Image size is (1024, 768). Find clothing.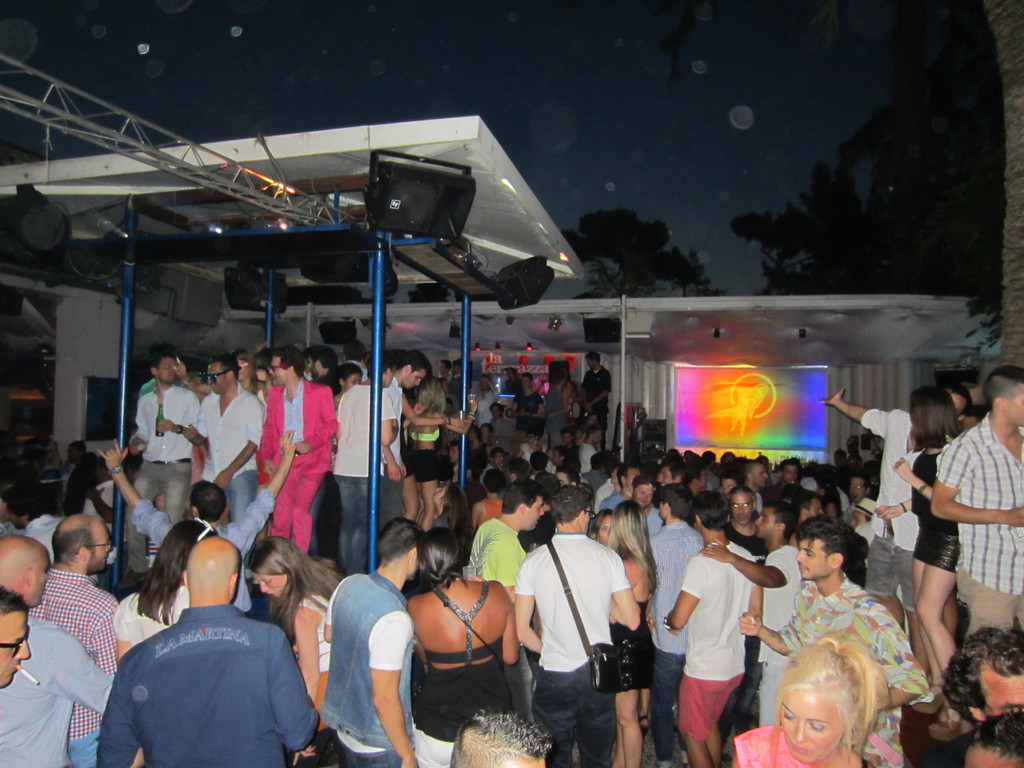
[481,500,507,524].
